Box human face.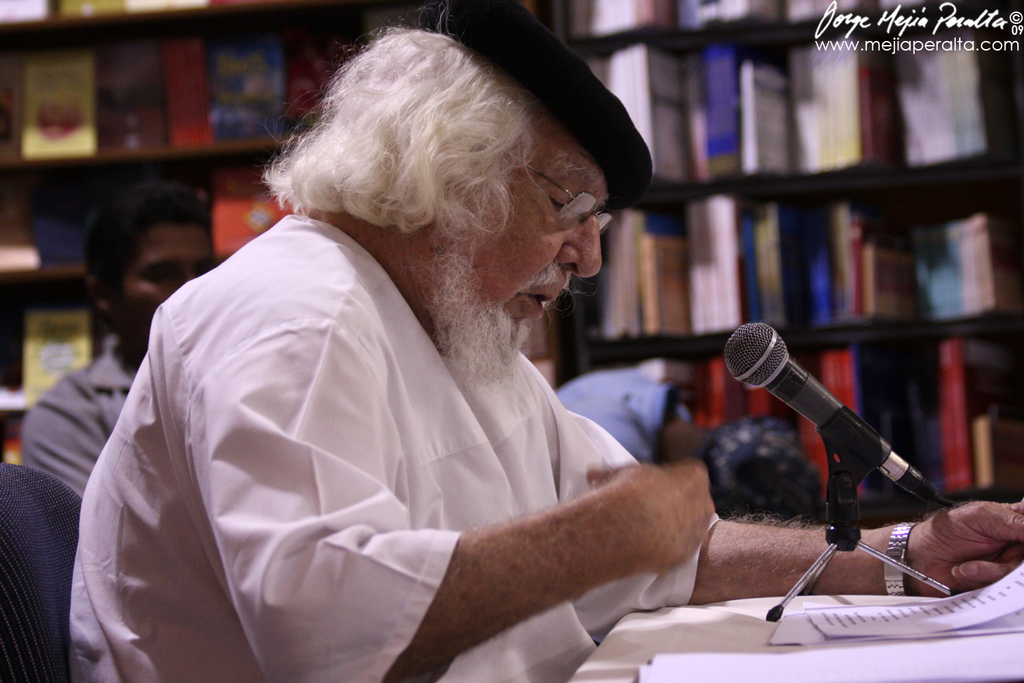
(x1=121, y1=229, x2=205, y2=342).
